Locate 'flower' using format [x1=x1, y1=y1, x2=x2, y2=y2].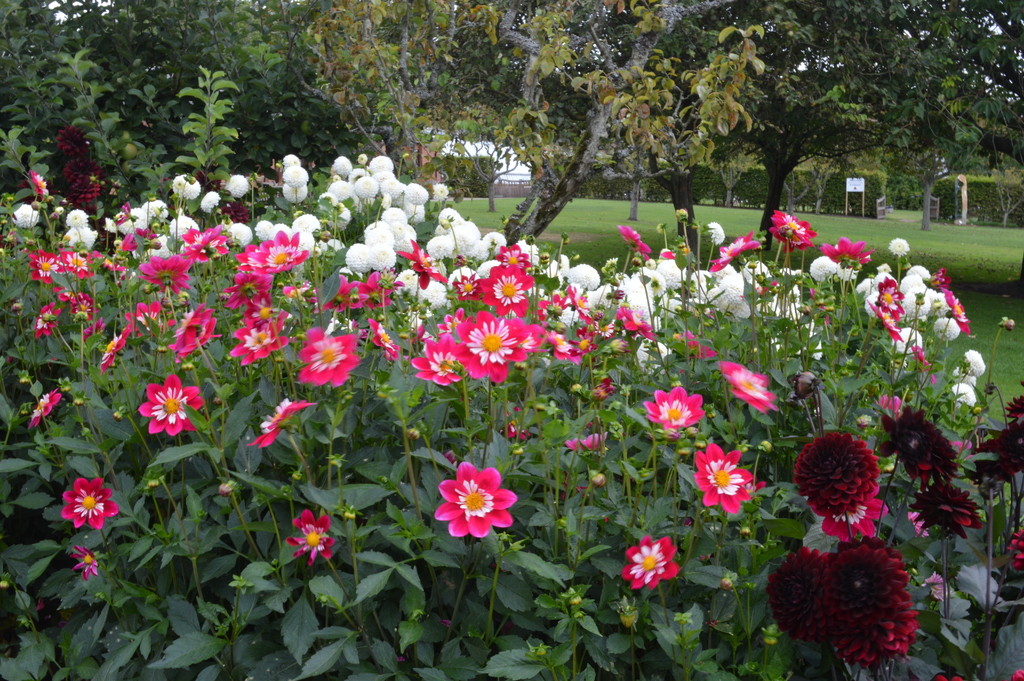
[x1=765, y1=546, x2=832, y2=644].
